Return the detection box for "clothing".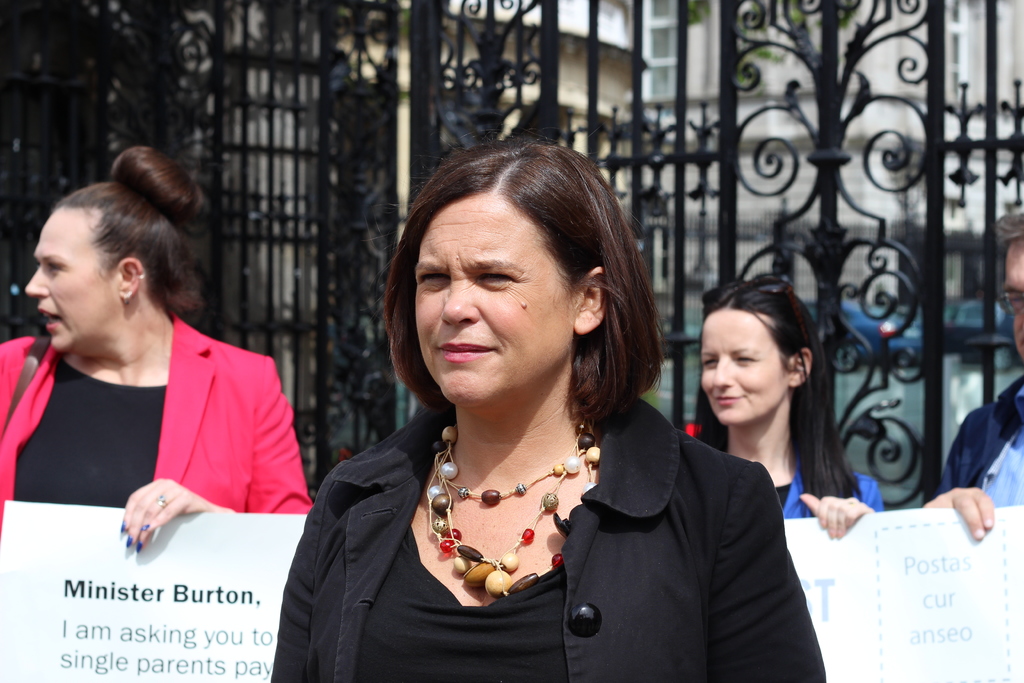
bbox=(776, 471, 881, 518).
